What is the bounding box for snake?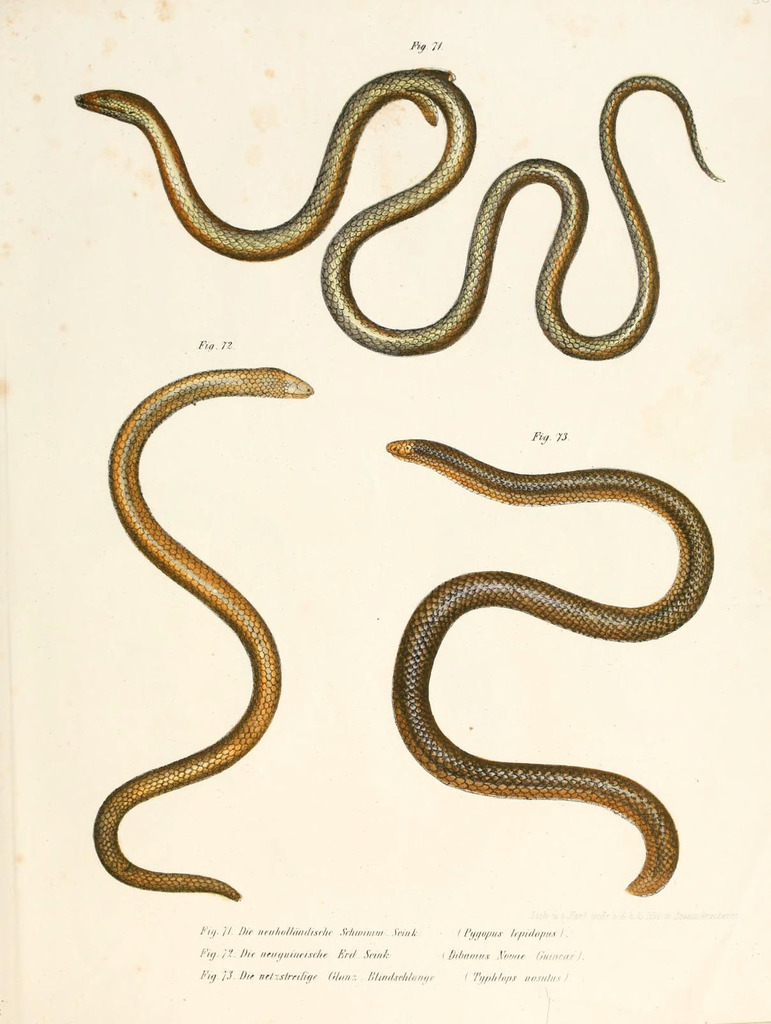
<region>382, 442, 714, 900</region>.
